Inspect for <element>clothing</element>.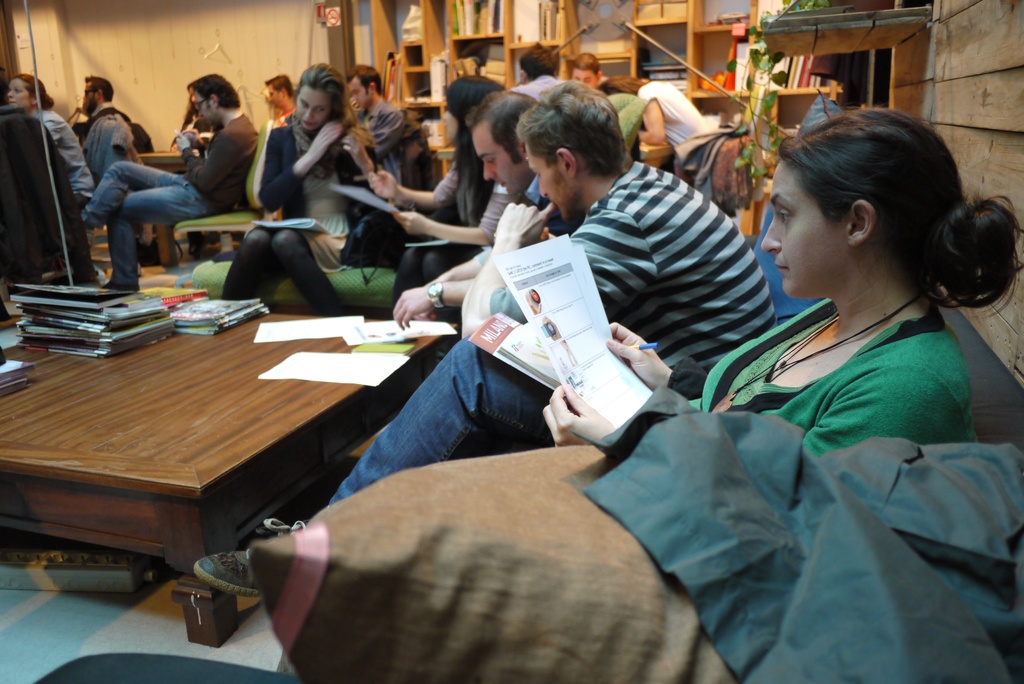
Inspection: select_region(317, 151, 776, 512).
